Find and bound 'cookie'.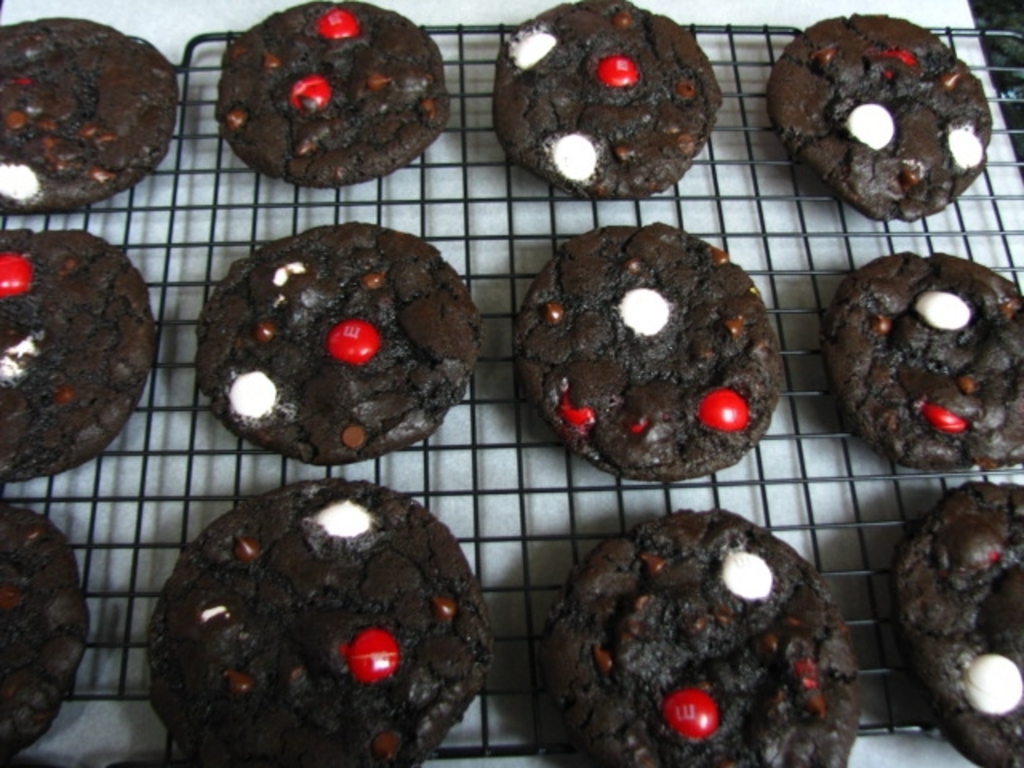
Bound: left=544, top=504, right=856, bottom=766.
